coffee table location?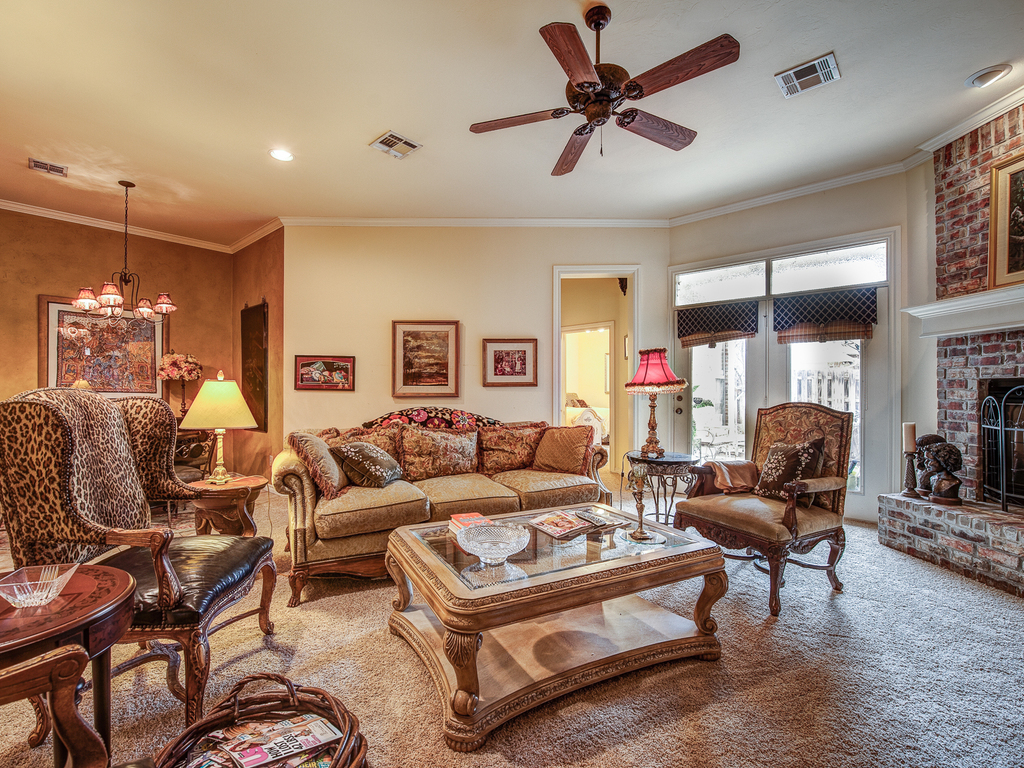
381/491/734/739
